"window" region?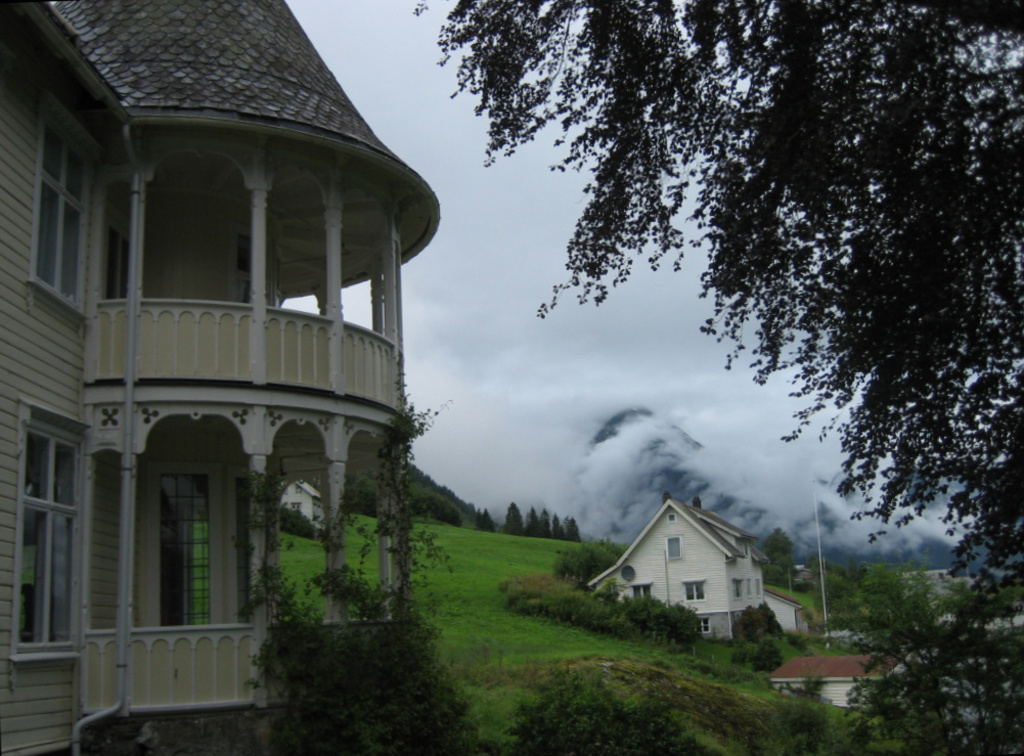
pyautogui.locateOnScreen(633, 583, 651, 599)
